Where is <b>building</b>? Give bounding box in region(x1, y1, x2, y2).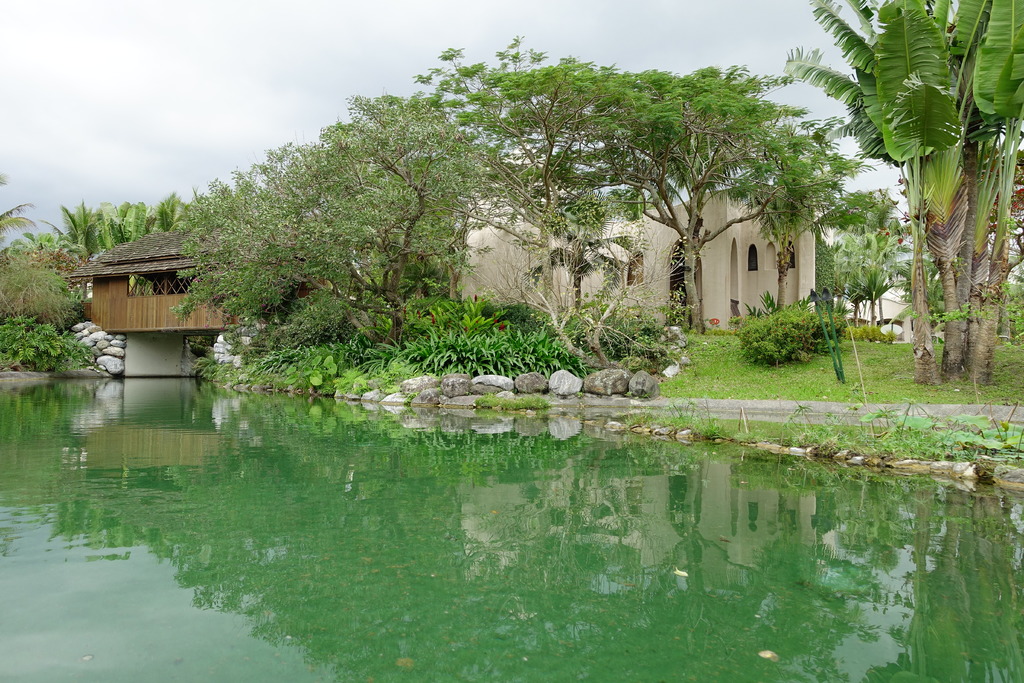
region(56, 178, 825, 383).
